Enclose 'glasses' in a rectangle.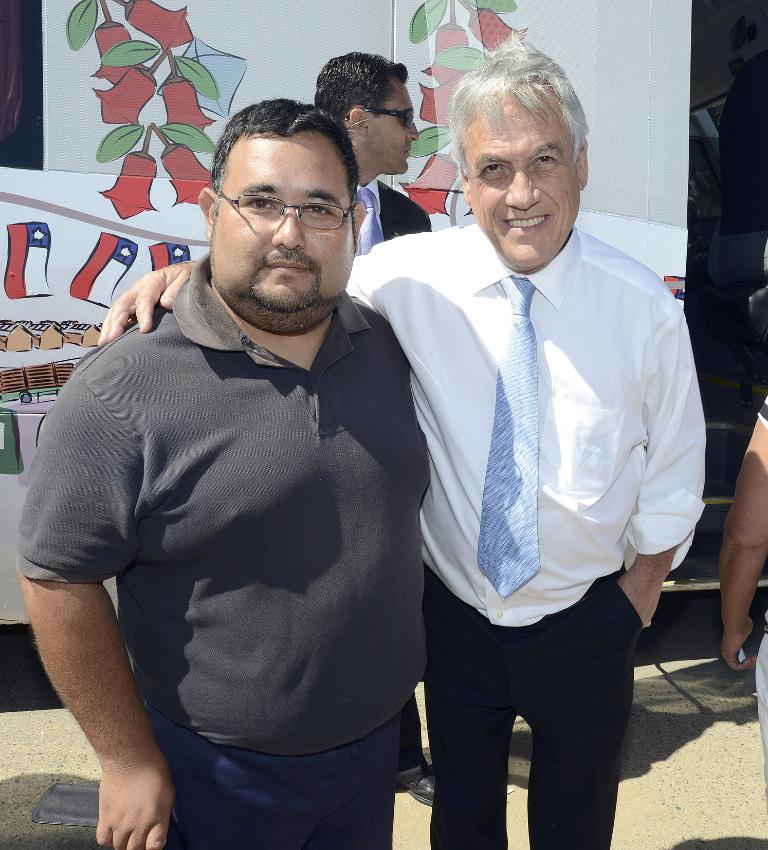
[205,179,352,224].
